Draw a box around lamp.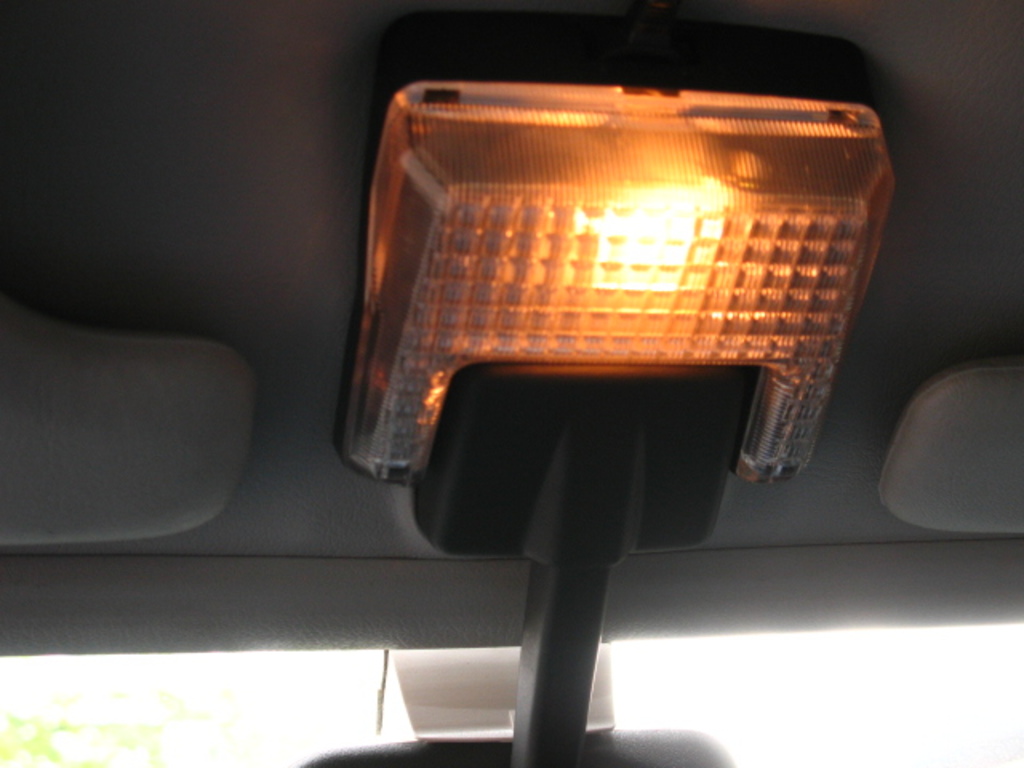
Rect(298, 10, 894, 766).
